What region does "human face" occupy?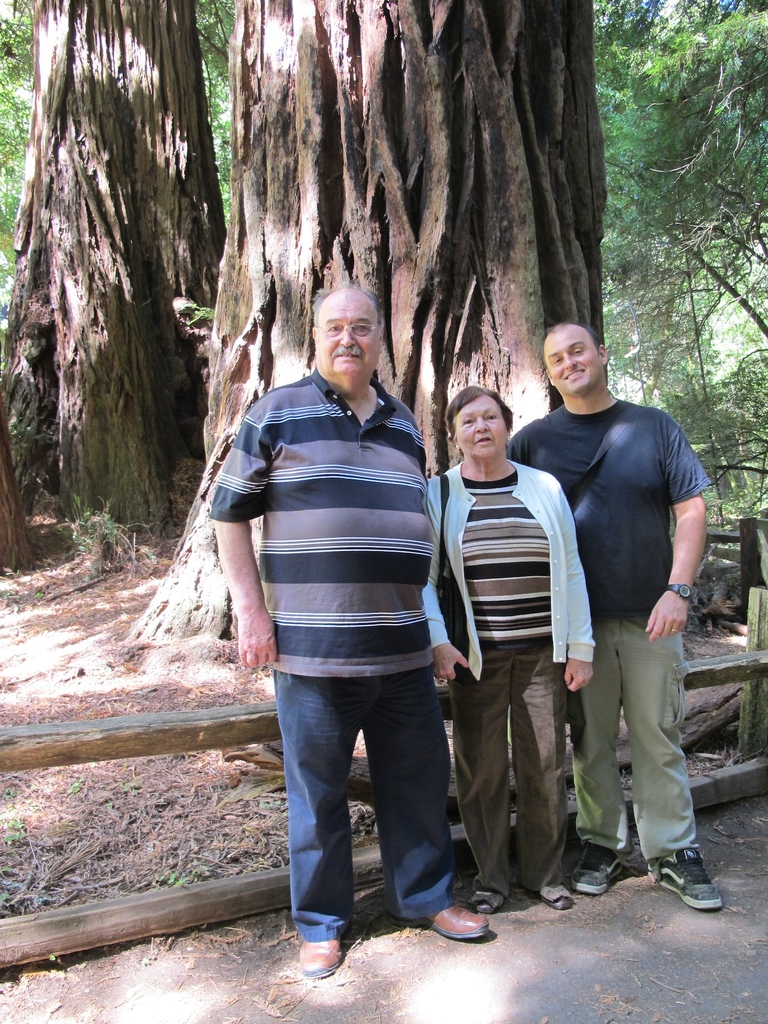
<bbox>546, 332, 602, 389</bbox>.
